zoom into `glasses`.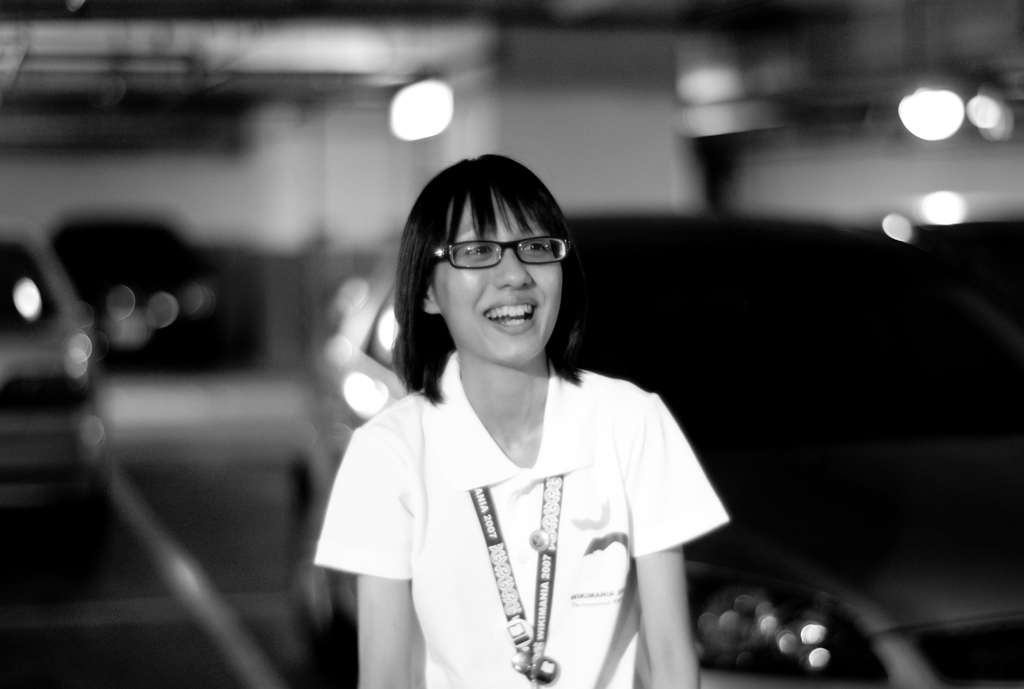
Zoom target: left=426, top=230, right=567, bottom=281.
